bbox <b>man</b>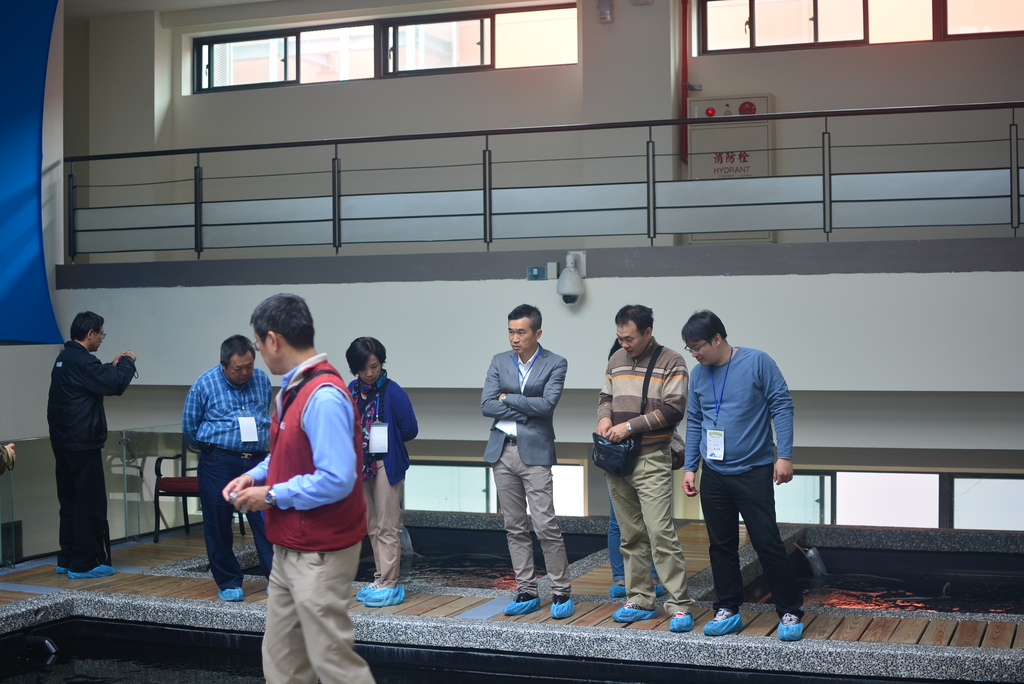
Rect(47, 313, 138, 578)
